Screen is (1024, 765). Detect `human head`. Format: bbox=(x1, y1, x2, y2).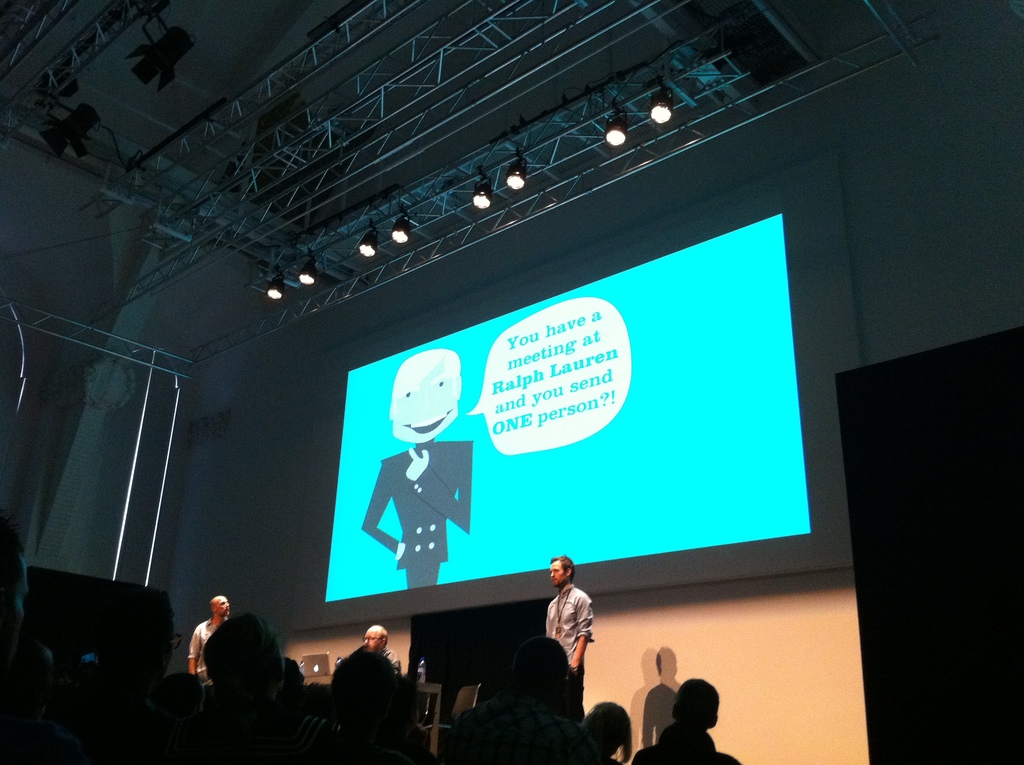
bbox=(358, 625, 387, 660).
